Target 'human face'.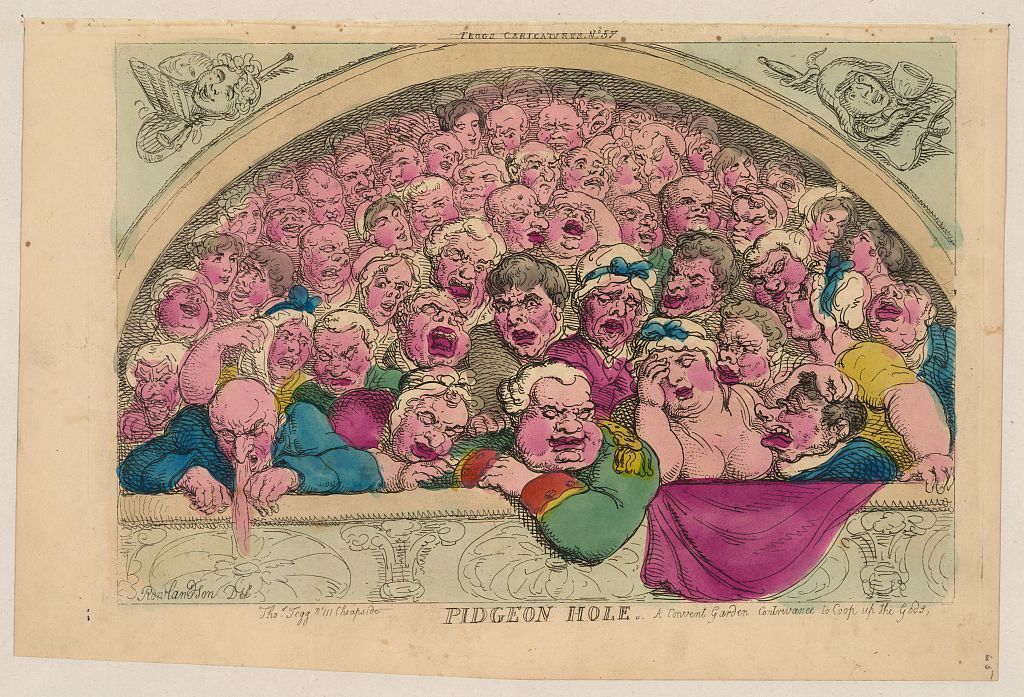
Target region: (386, 111, 427, 151).
